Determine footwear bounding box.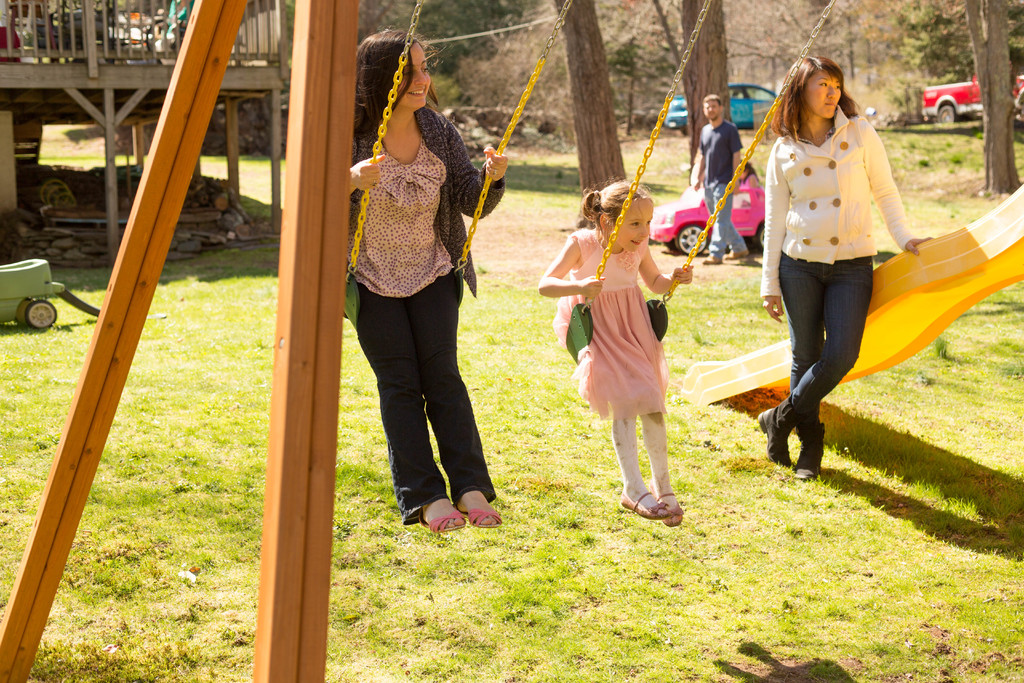
Determined: (x1=788, y1=427, x2=824, y2=487).
